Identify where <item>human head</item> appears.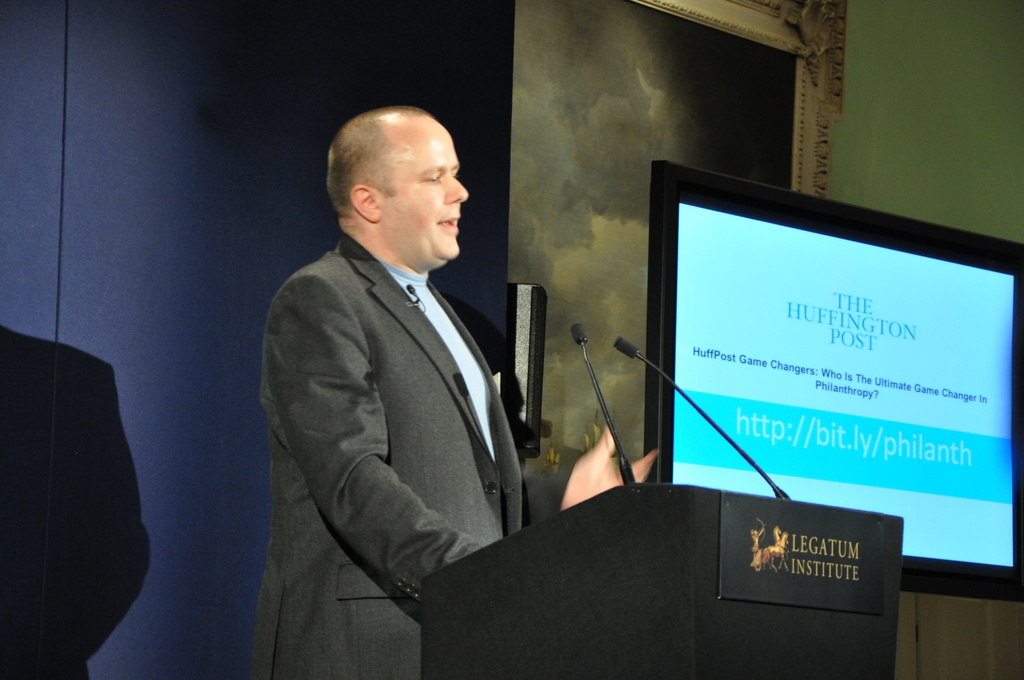
Appears at 323 101 474 259.
